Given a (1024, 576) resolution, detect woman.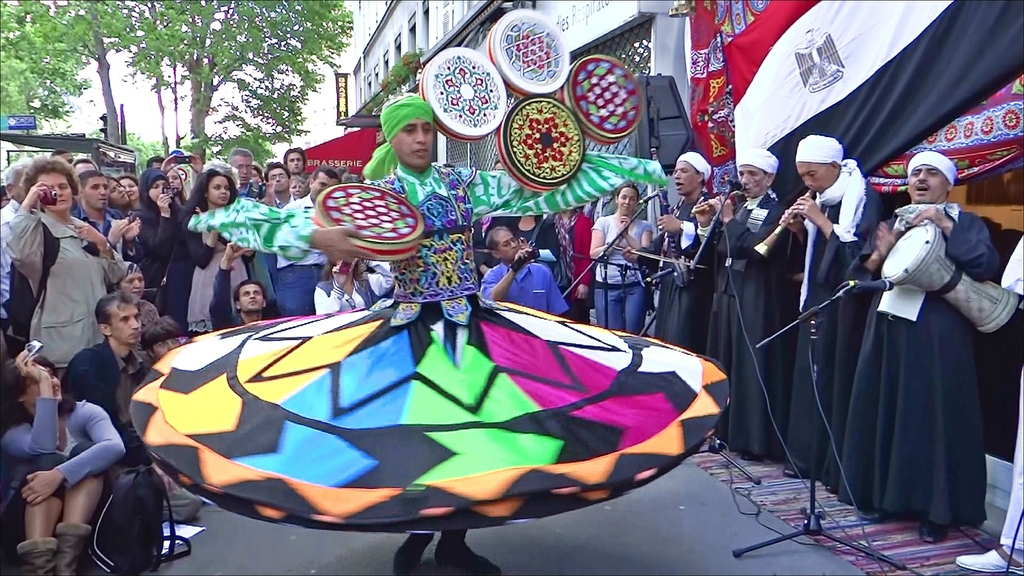
[0,348,132,575].
